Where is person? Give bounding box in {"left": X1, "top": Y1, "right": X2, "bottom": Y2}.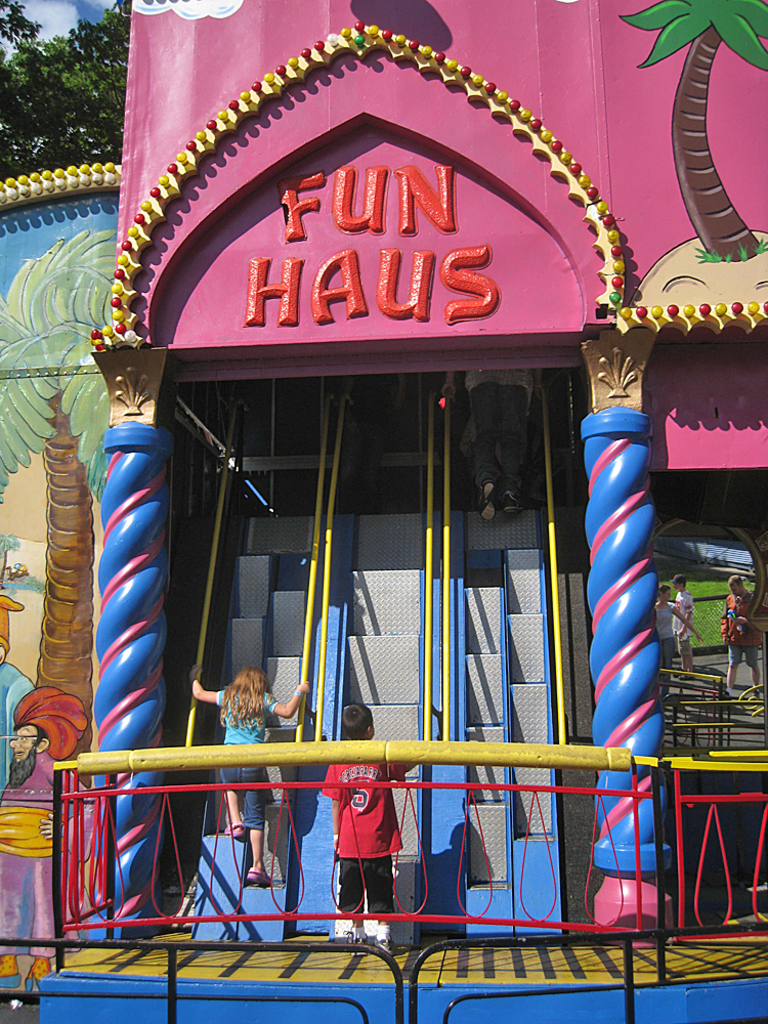
{"left": 652, "top": 583, "right": 708, "bottom": 694}.
